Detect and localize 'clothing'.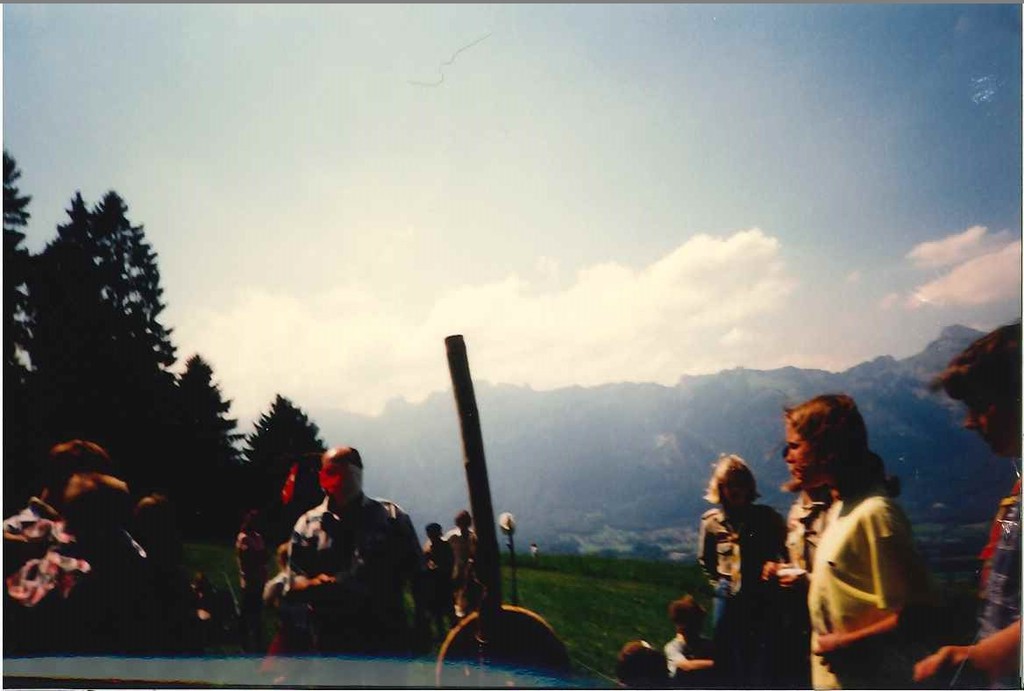
Localized at bbox(426, 543, 457, 652).
